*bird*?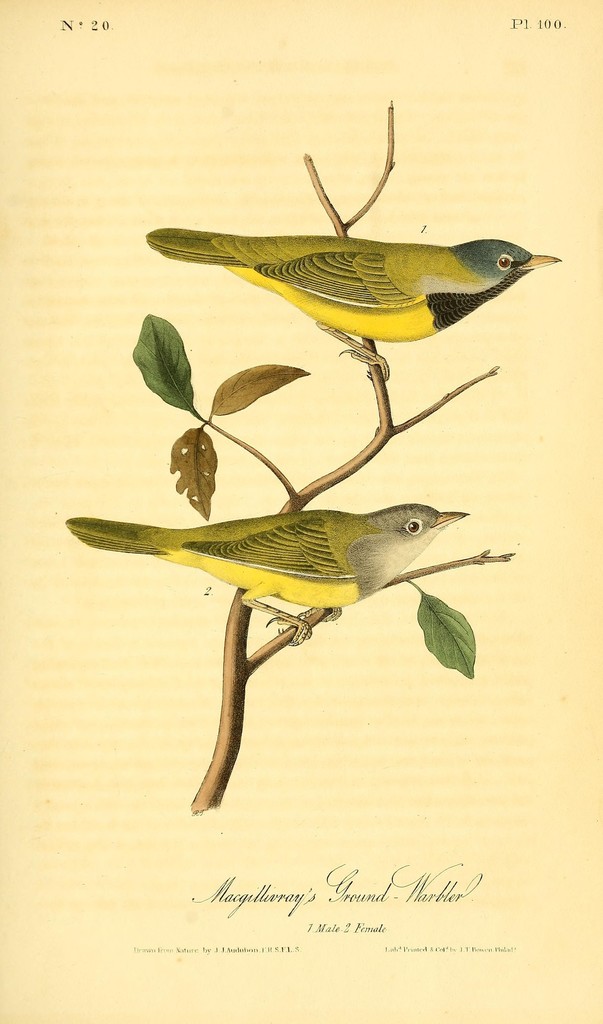
[left=141, top=227, right=567, bottom=381]
